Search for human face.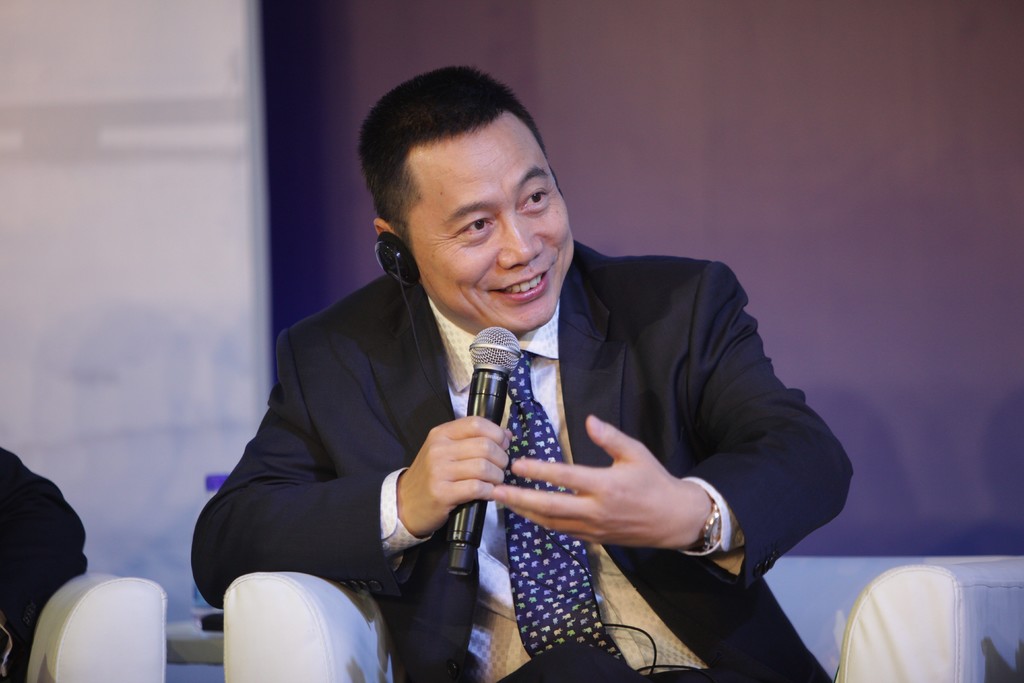
Found at x1=404 y1=108 x2=574 y2=335.
